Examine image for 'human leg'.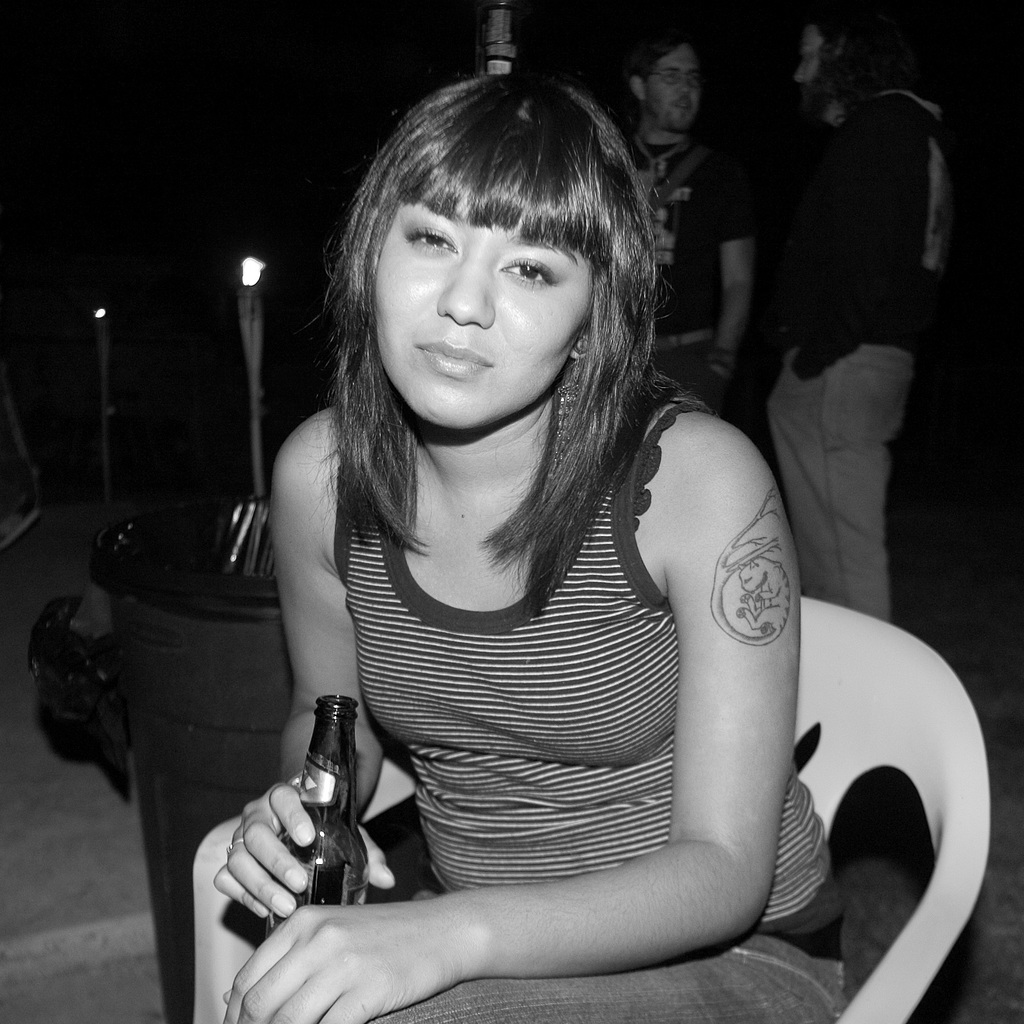
Examination result: 365, 930, 842, 1023.
